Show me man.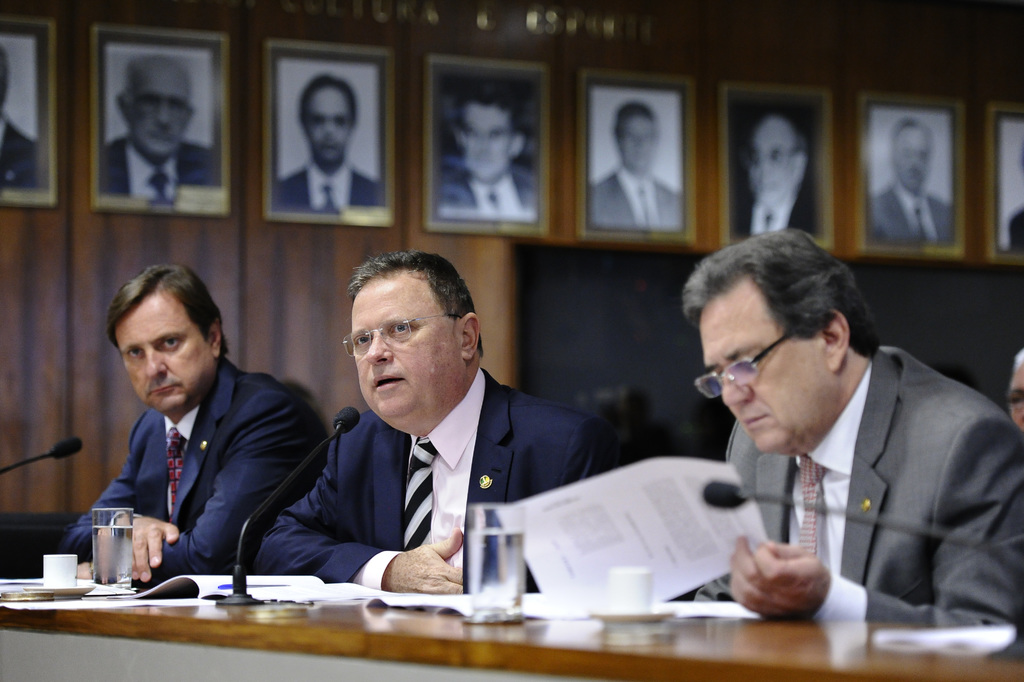
man is here: [98,52,221,212].
